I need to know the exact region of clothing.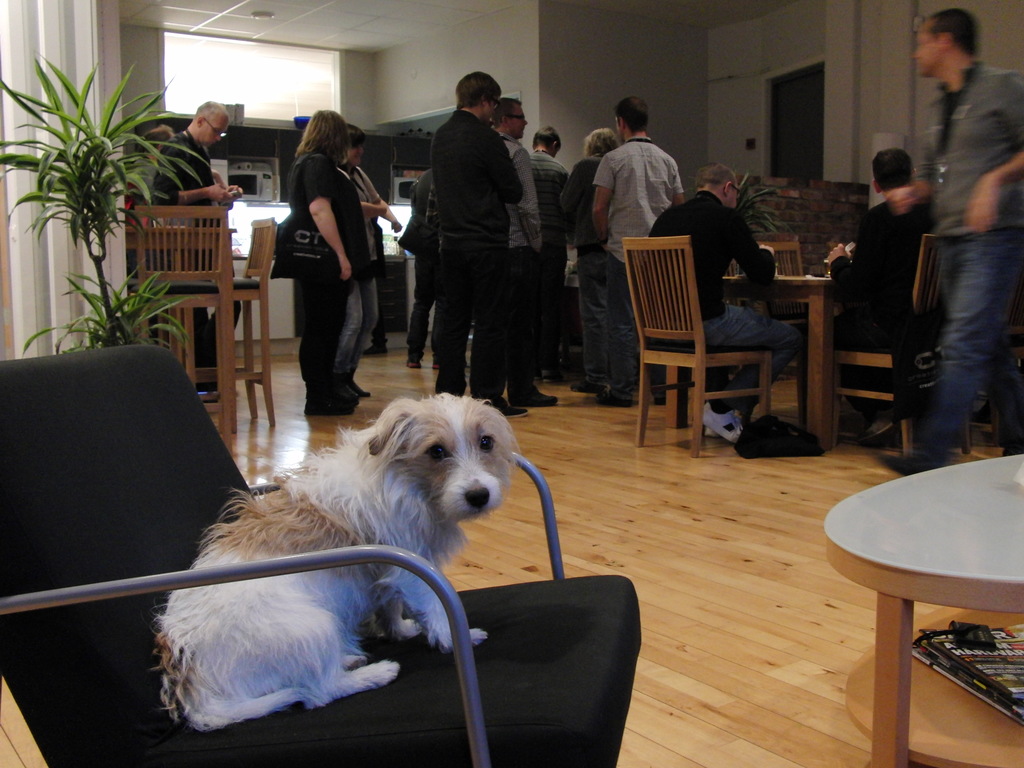
Region: detection(282, 143, 373, 400).
